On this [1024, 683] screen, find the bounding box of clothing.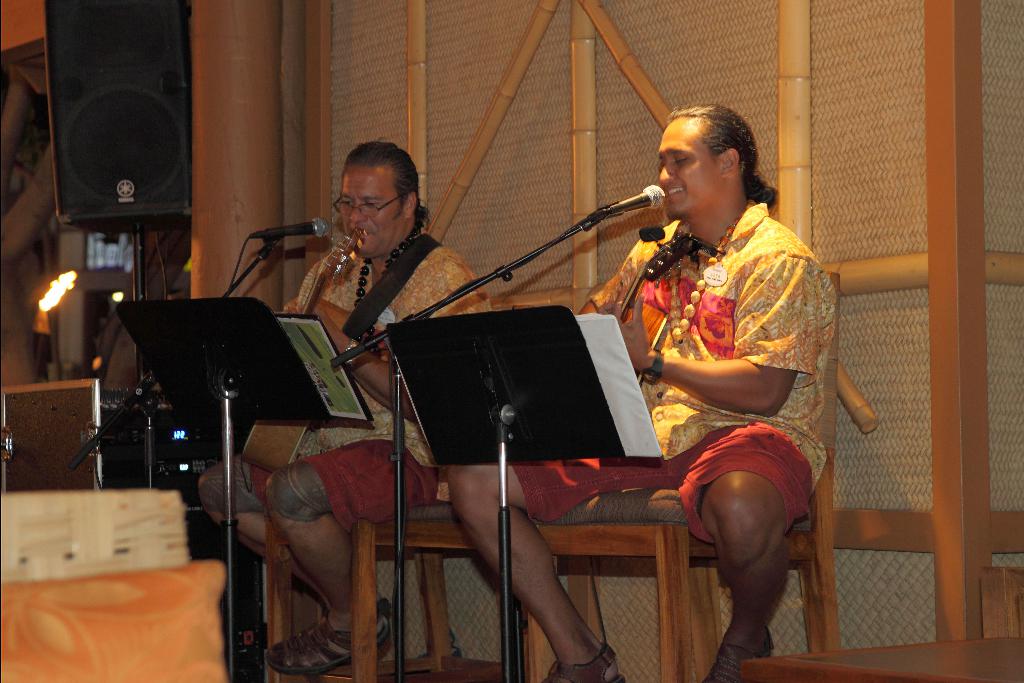
Bounding box: 189,244,495,540.
